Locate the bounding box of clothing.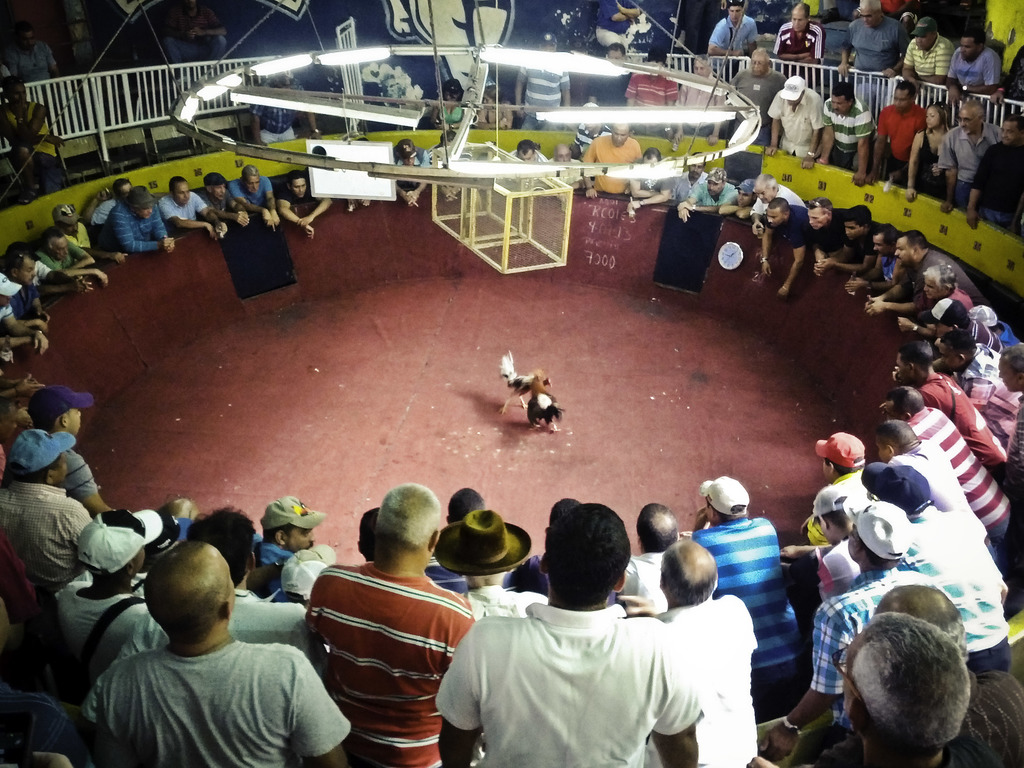
Bounding box: [912,141,934,193].
